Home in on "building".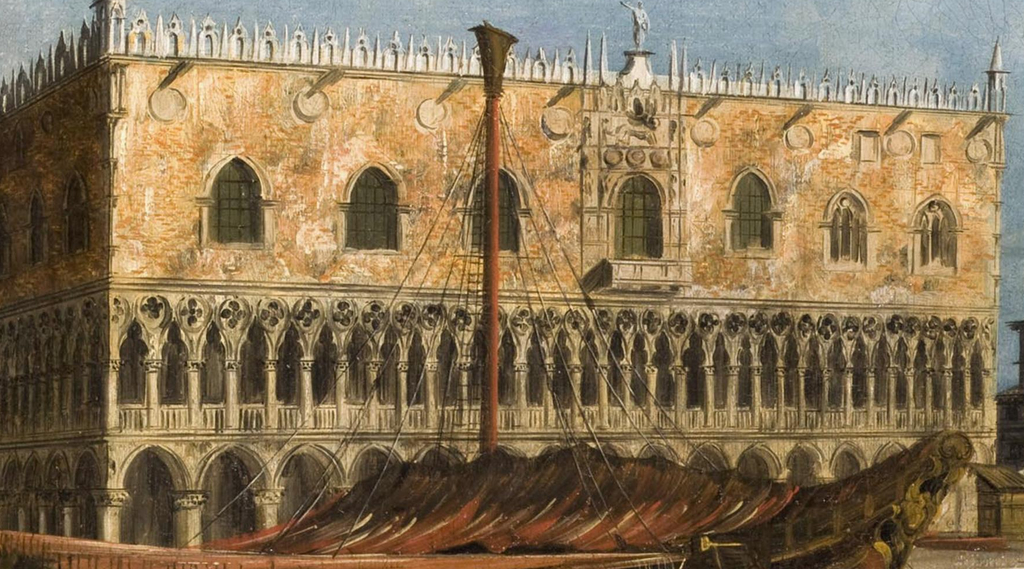
Homed in at x1=0 y1=0 x2=1023 y2=568.
